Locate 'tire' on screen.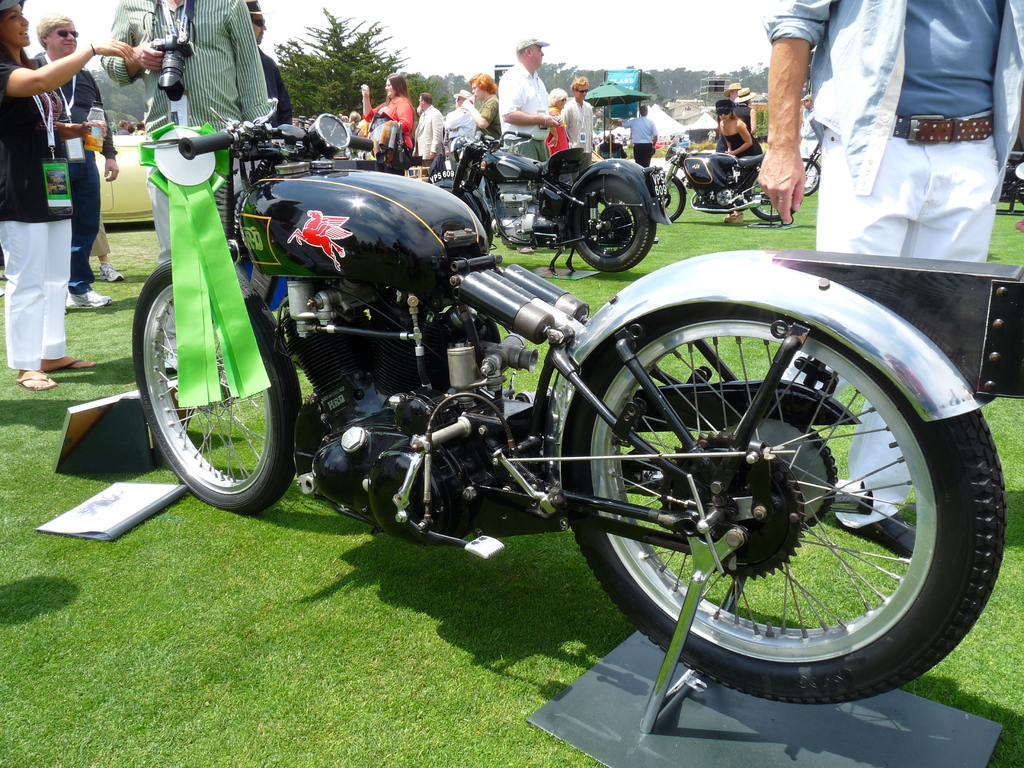
On screen at Rect(572, 177, 655, 273).
